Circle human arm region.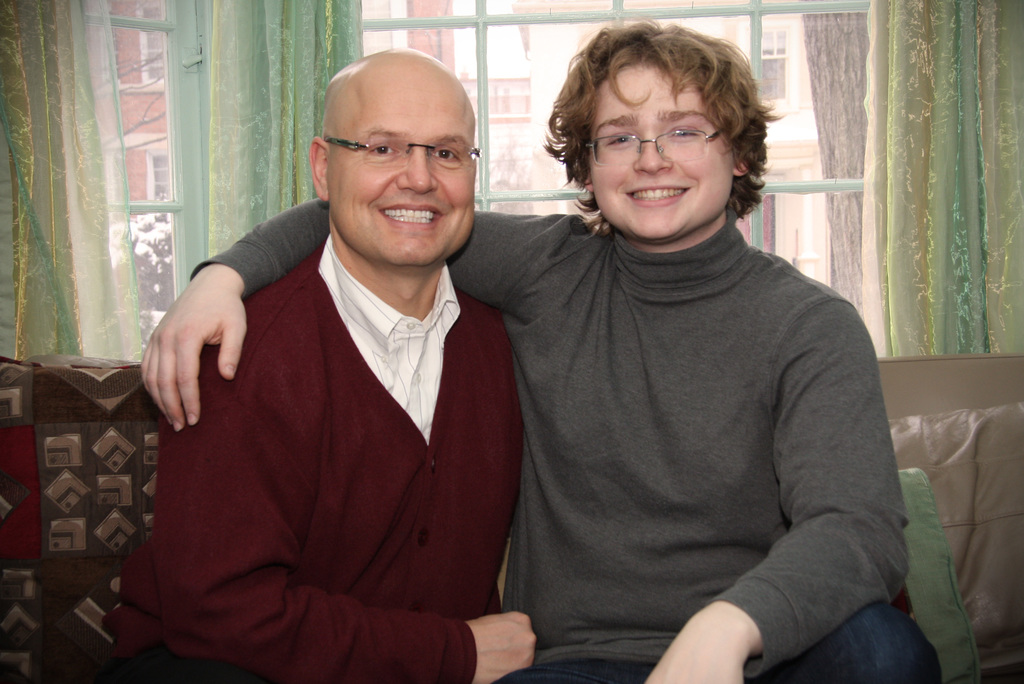
Region: x1=619, y1=297, x2=911, y2=667.
